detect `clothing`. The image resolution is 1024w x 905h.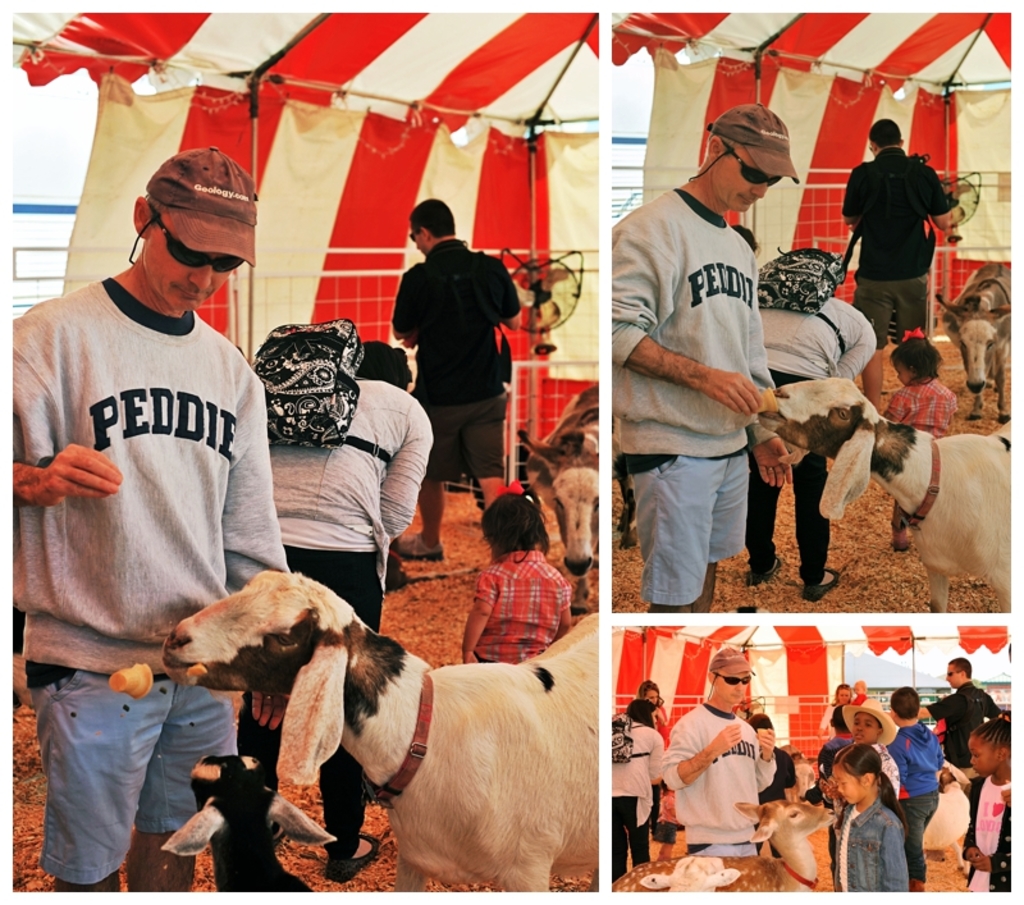
476,545,571,666.
